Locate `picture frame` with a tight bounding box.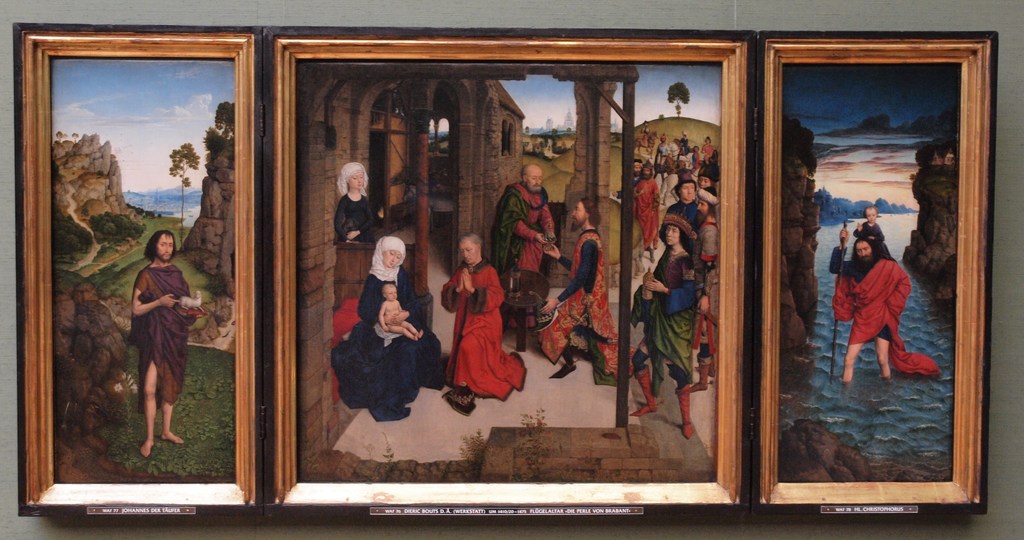
(x1=13, y1=23, x2=264, y2=518).
